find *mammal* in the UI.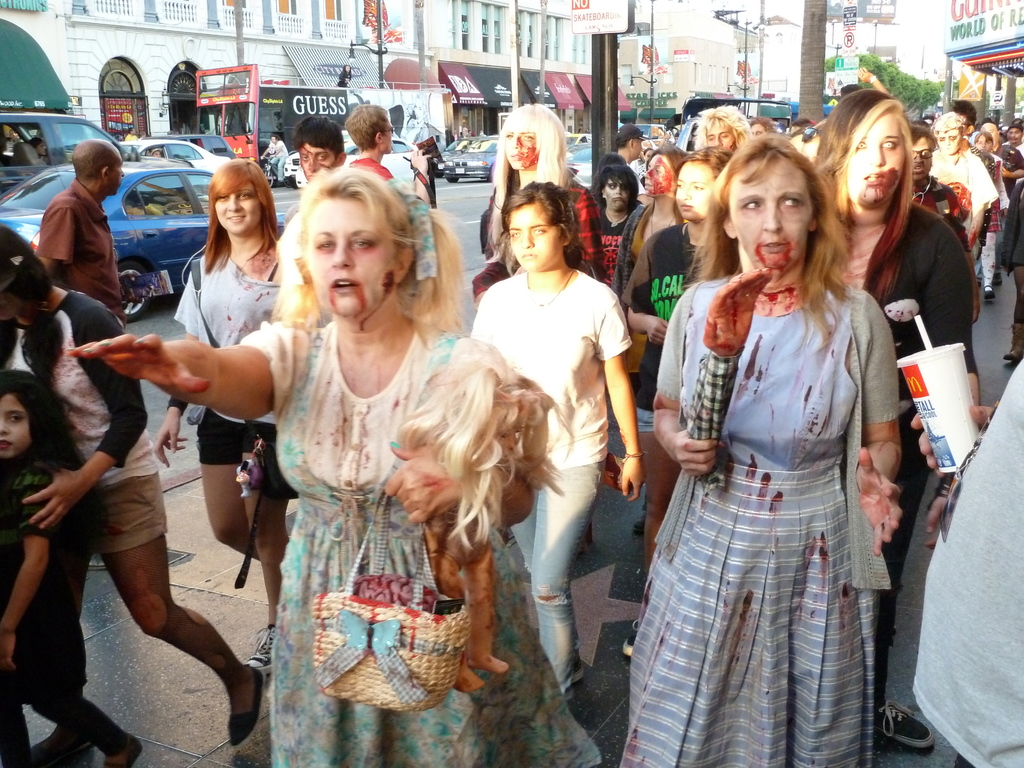
UI element at [x1=480, y1=131, x2=489, y2=137].
